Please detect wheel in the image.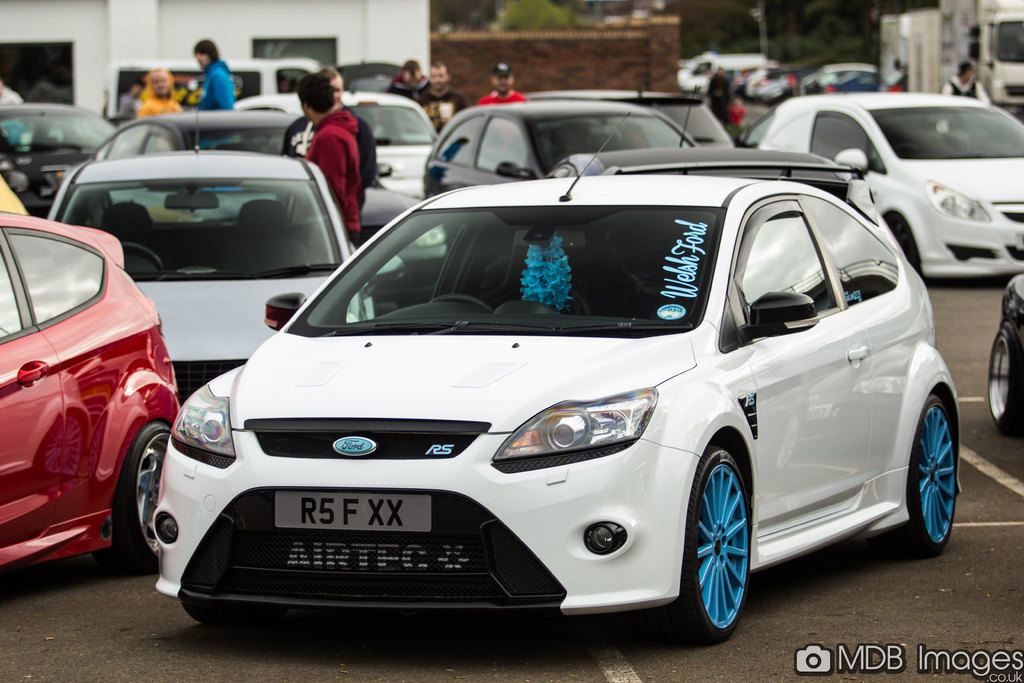
detection(902, 388, 964, 556).
